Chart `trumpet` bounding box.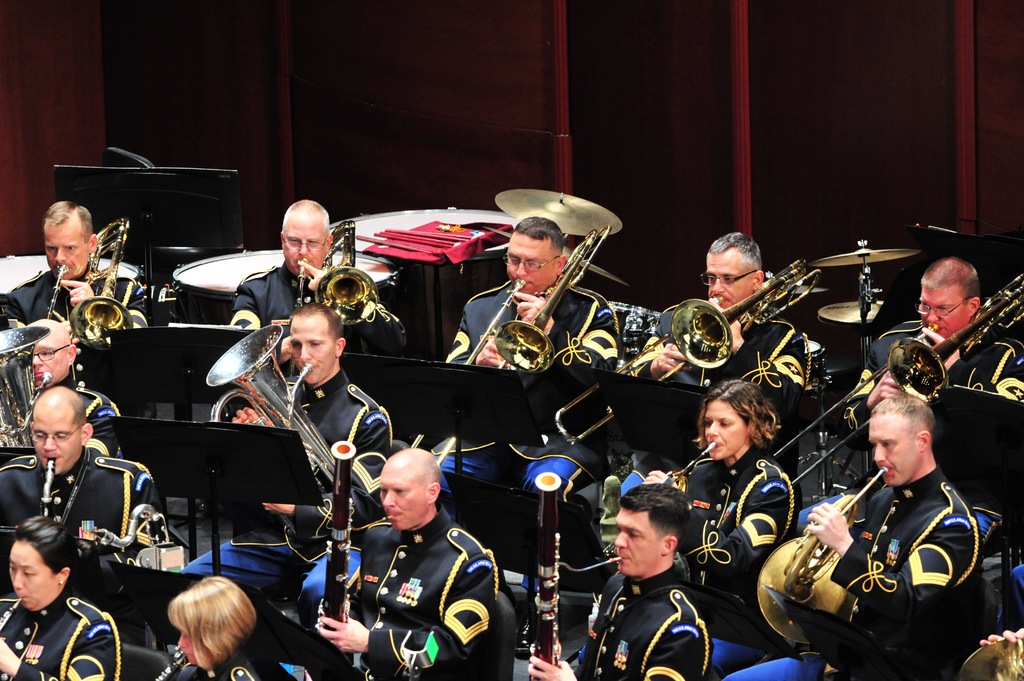
Charted: <region>296, 218, 378, 328</region>.
